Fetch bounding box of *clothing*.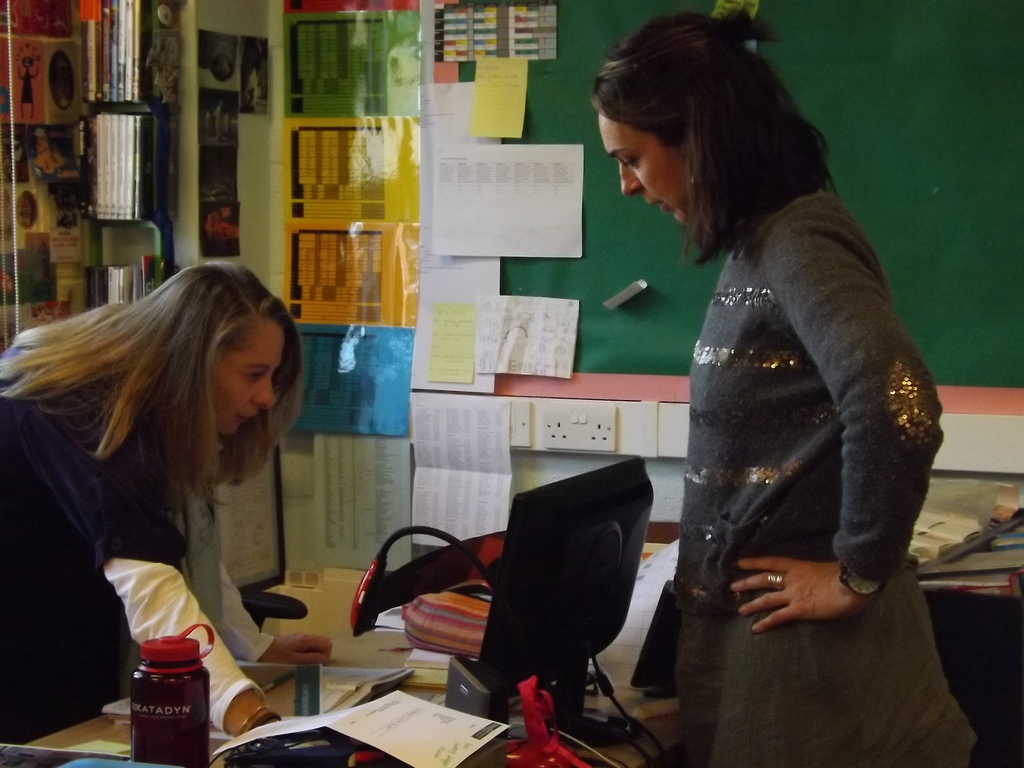
Bbox: crop(606, 84, 941, 696).
